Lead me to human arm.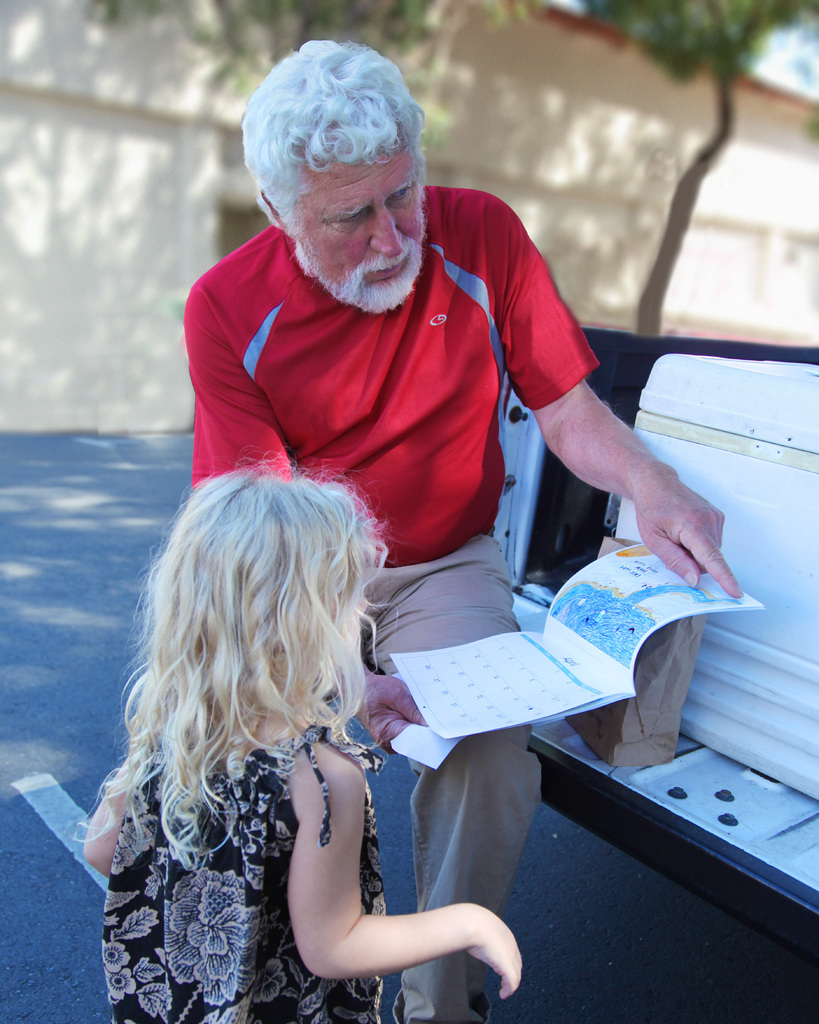
Lead to select_region(196, 248, 497, 764).
